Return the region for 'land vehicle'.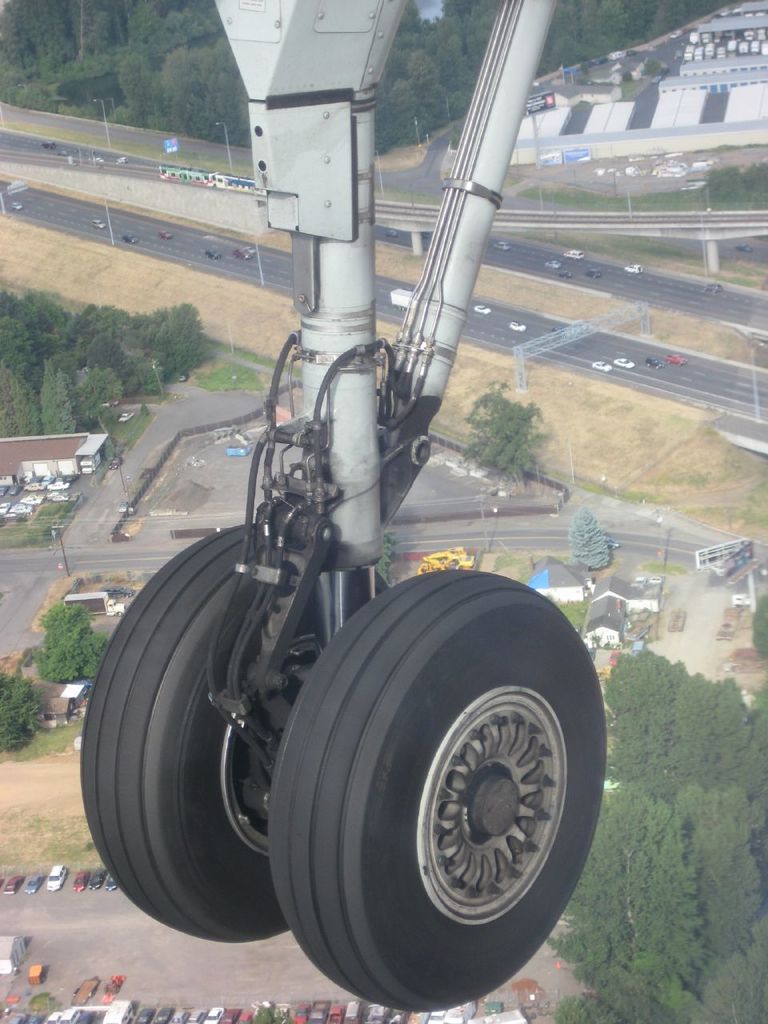
<region>698, 278, 725, 294</region>.
